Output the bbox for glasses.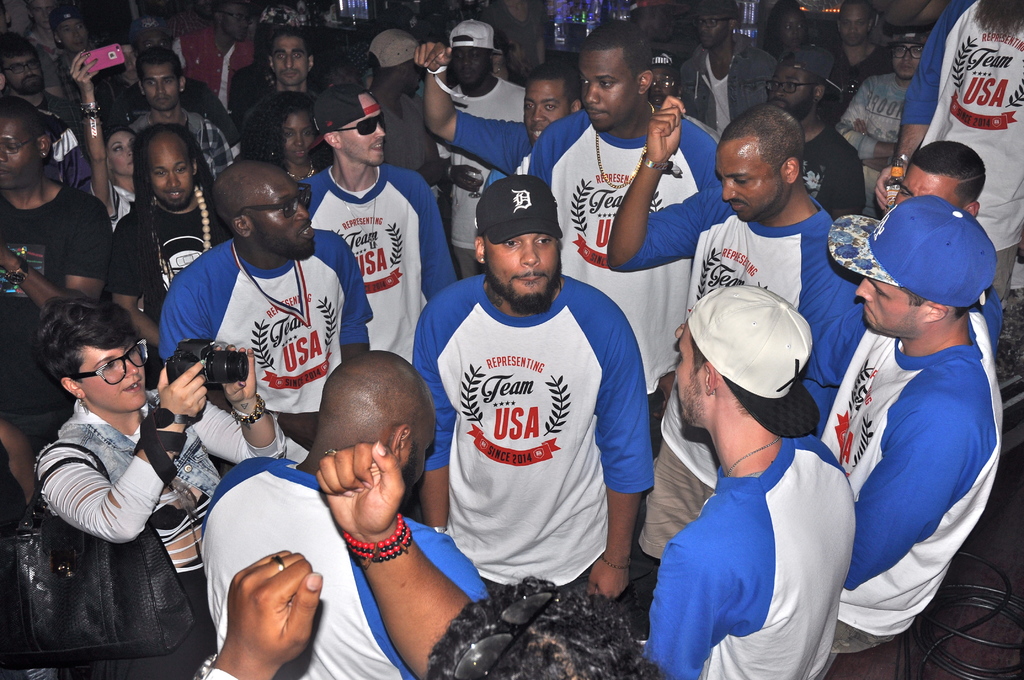
l=1, t=130, r=38, b=154.
